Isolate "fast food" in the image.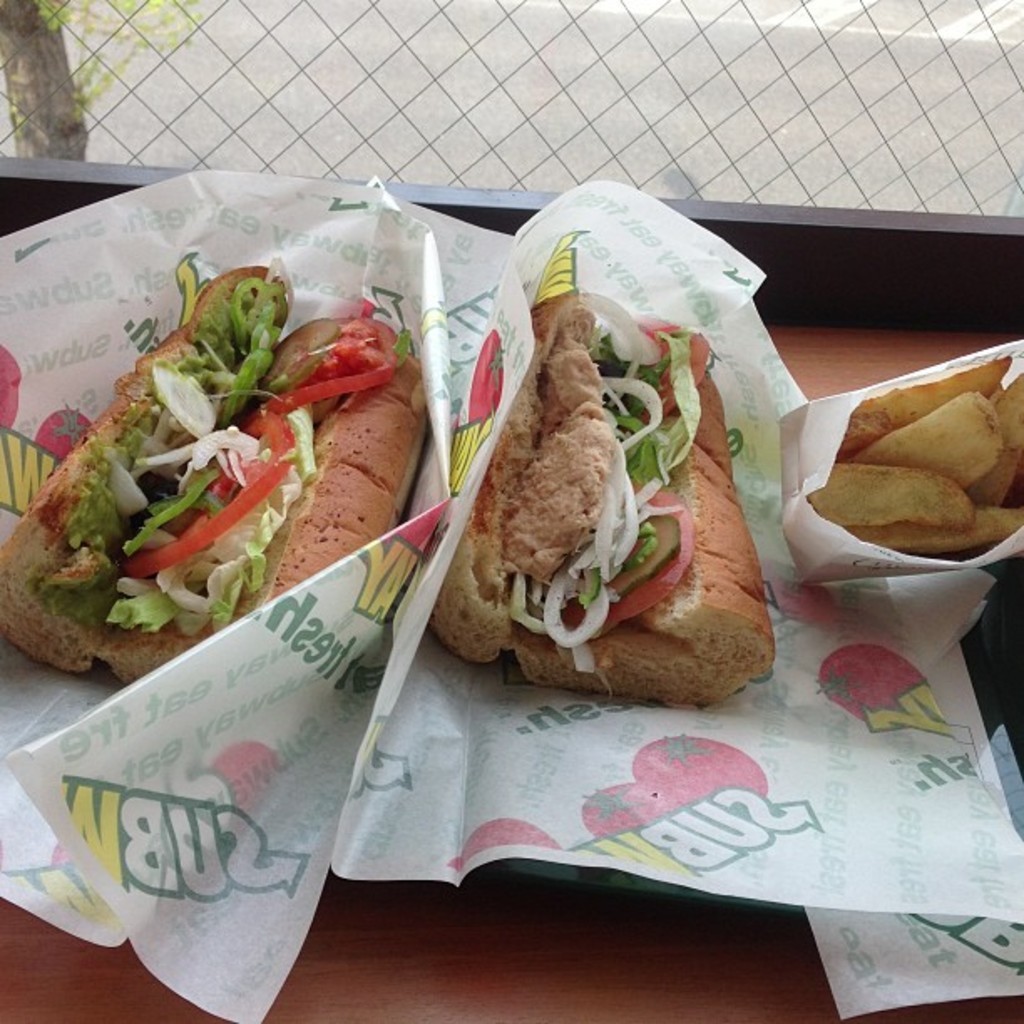
Isolated region: x1=438, y1=218, x2=775, y2=708.
